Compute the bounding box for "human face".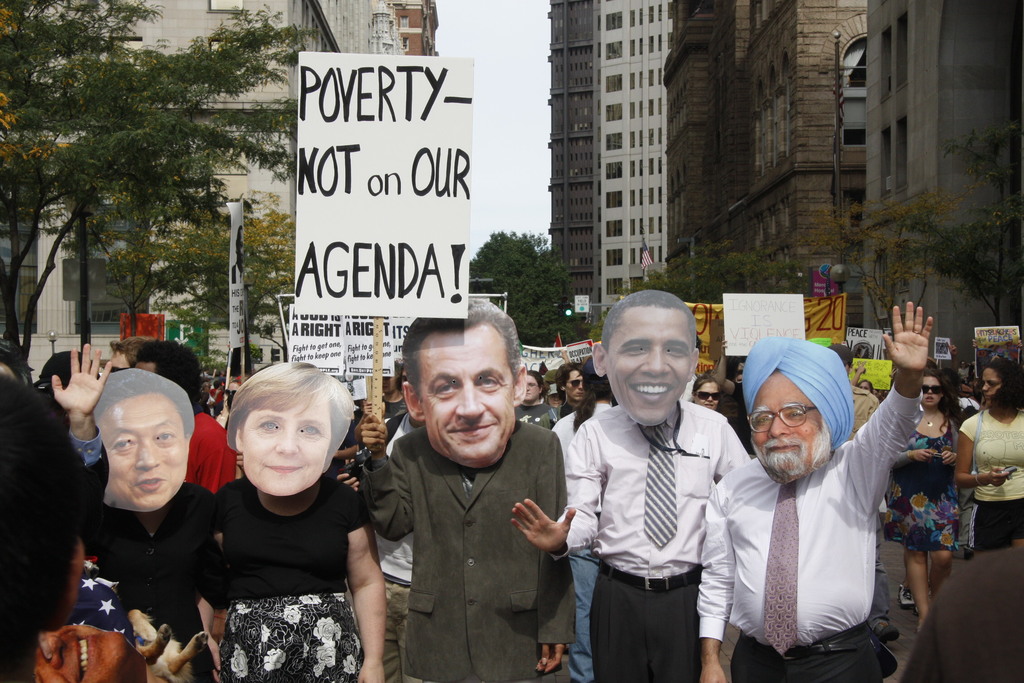
[243, 389, 333, 490].
